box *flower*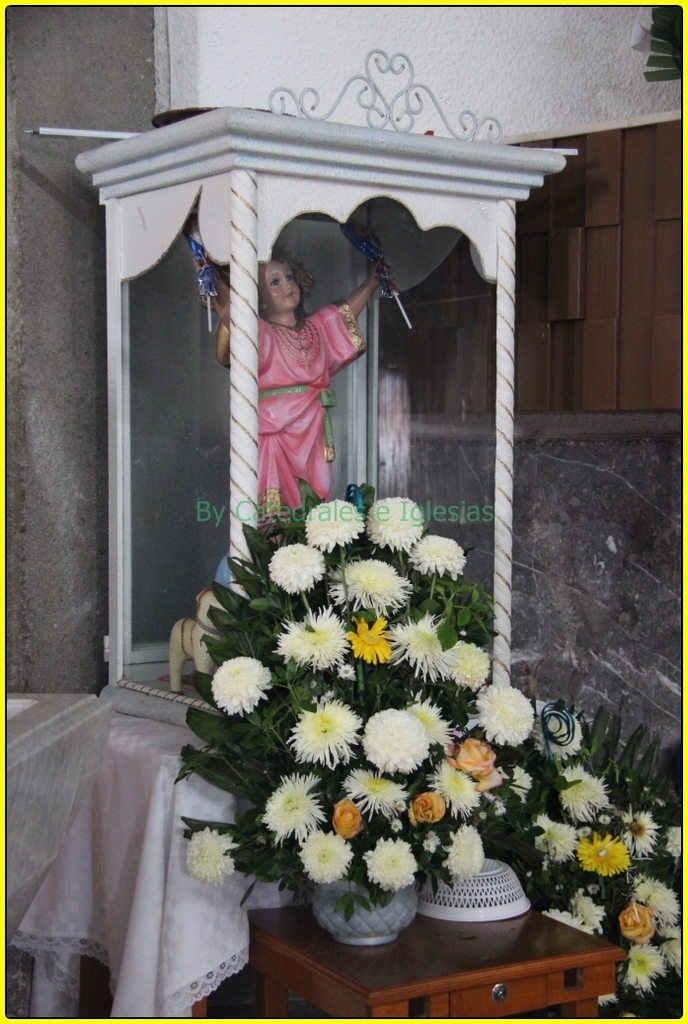
region(339, 768, 413, 819)
